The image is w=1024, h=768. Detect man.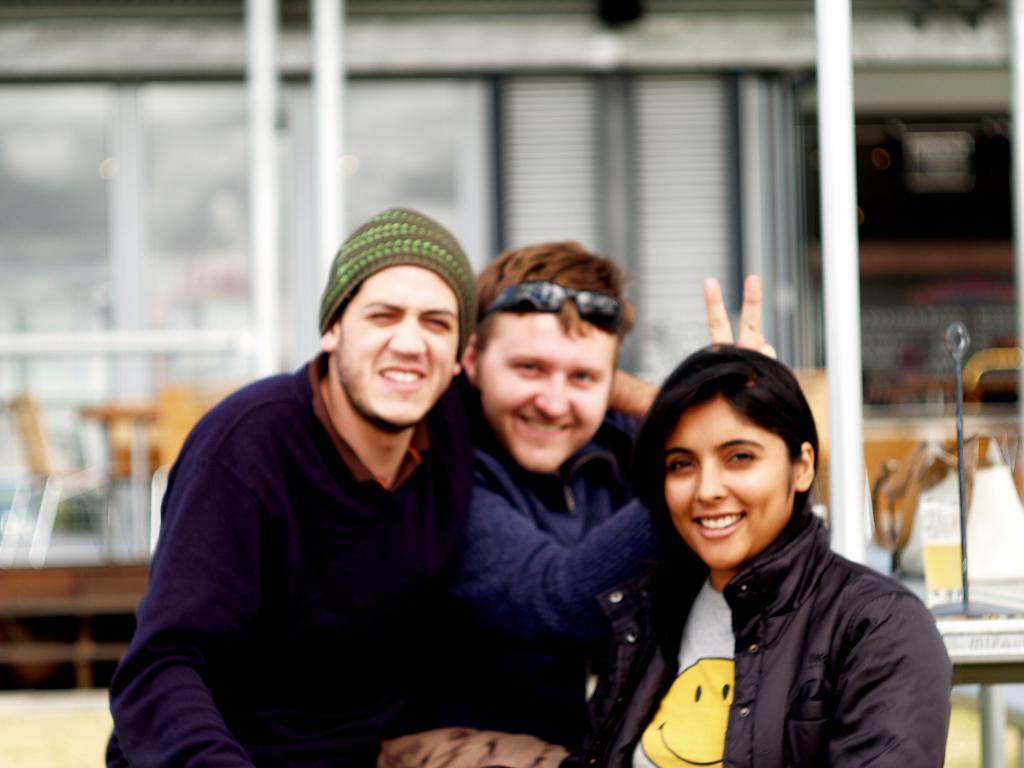
Detection: box(107, 207, 659, 767).
